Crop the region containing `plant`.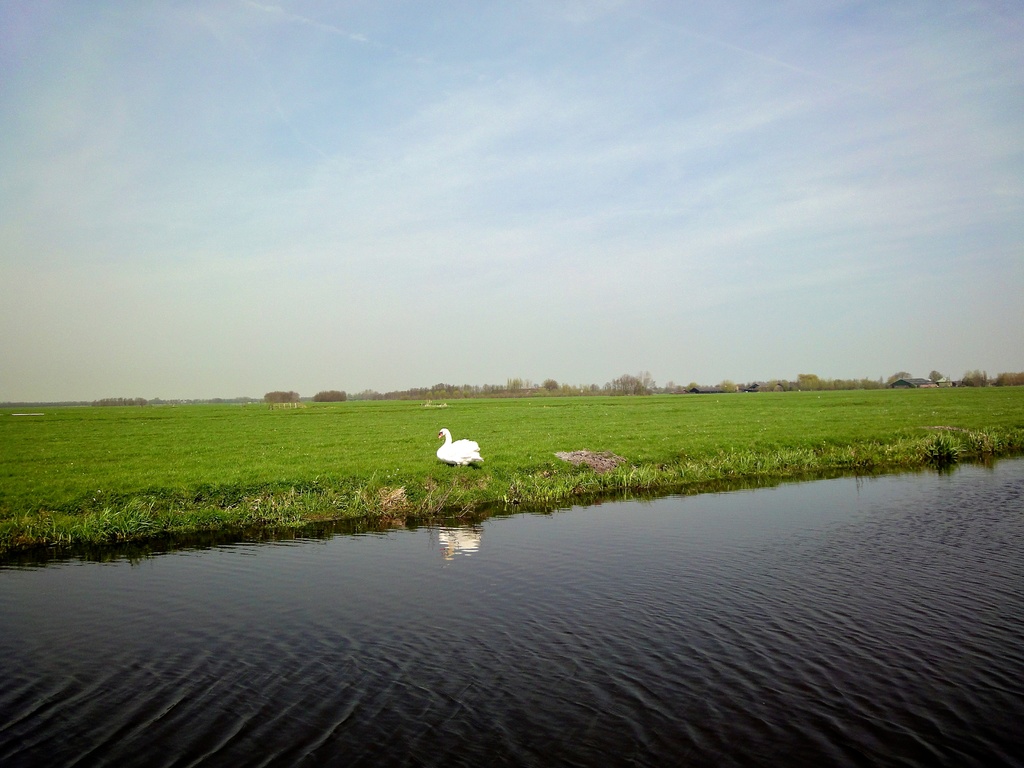
Crop region: <bbox>275, 485, 327, 532</bbox>.
